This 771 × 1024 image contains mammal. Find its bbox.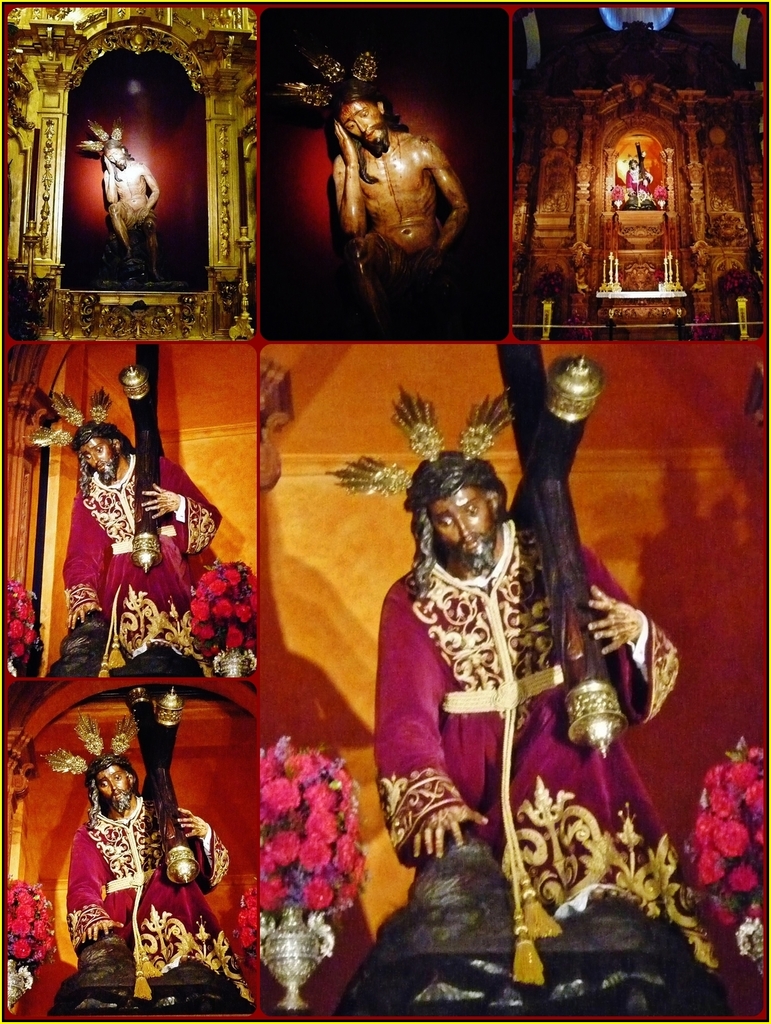
crop(621, 154, 656, 204).
